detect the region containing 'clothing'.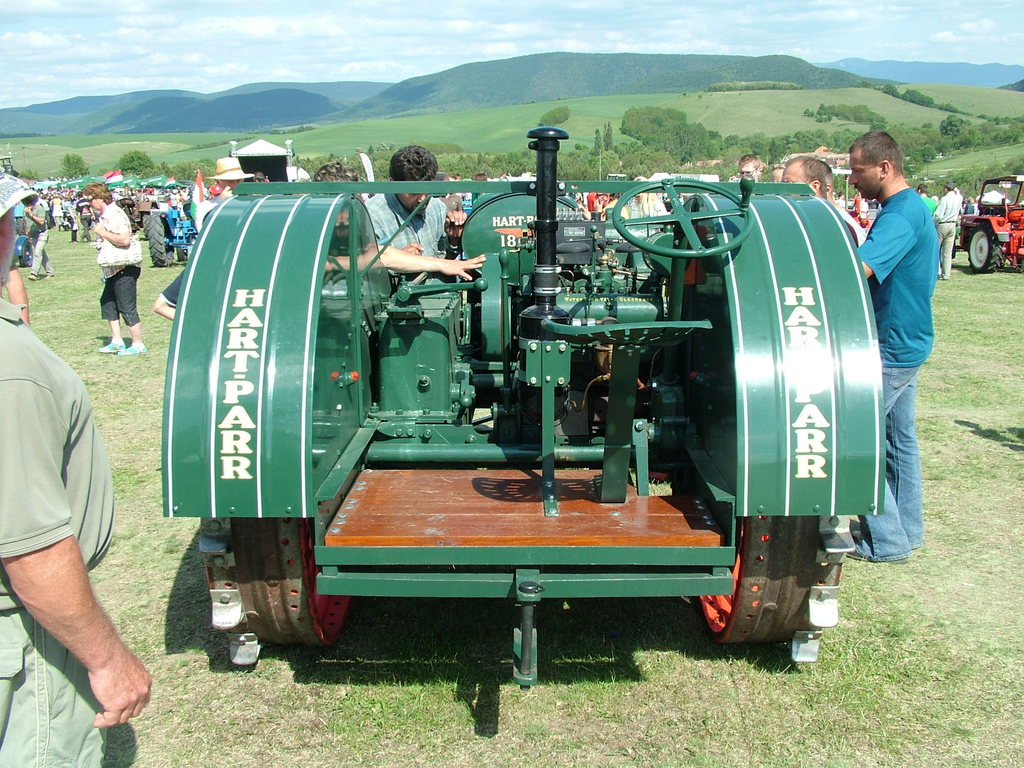
[96, 204, 138, 325].
